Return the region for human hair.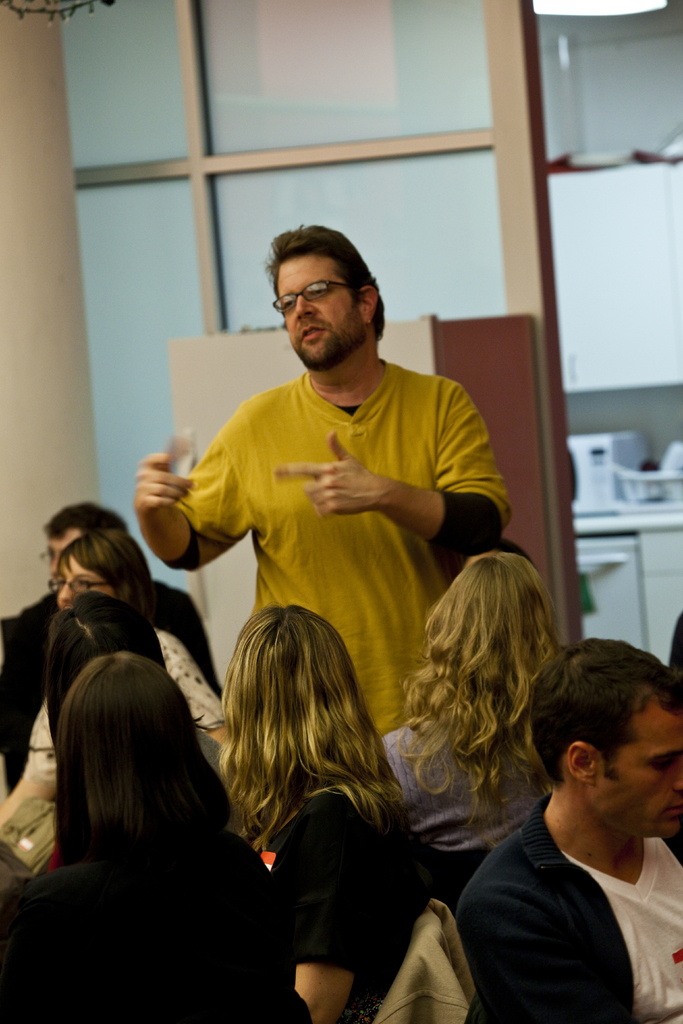
box(529, 634, 682, 783).
